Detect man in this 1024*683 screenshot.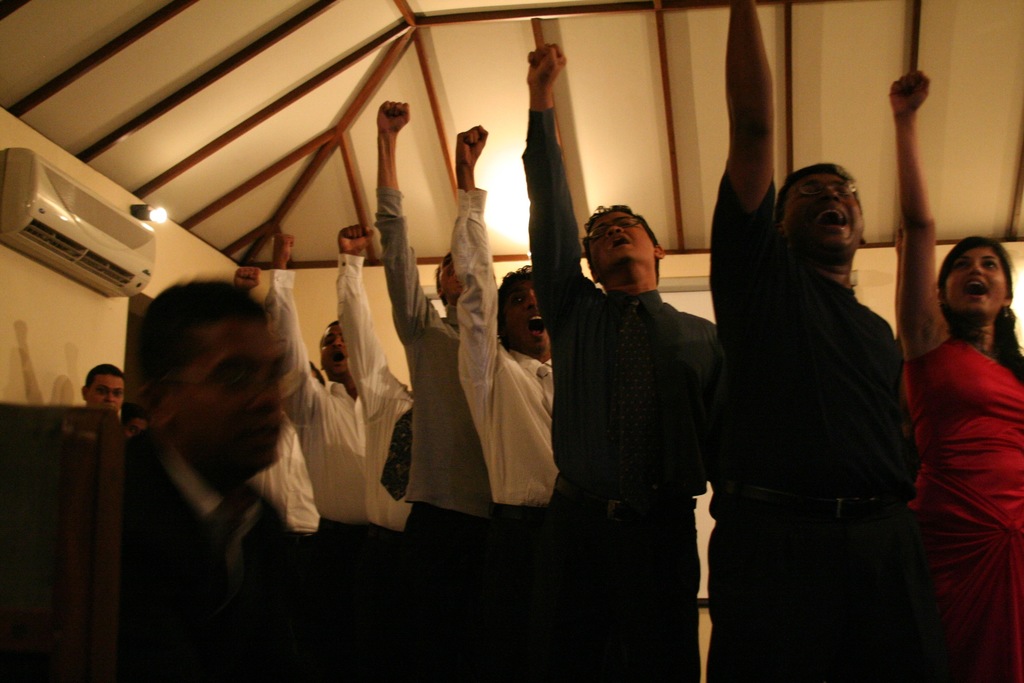
Detection: 703/0/943/682.
